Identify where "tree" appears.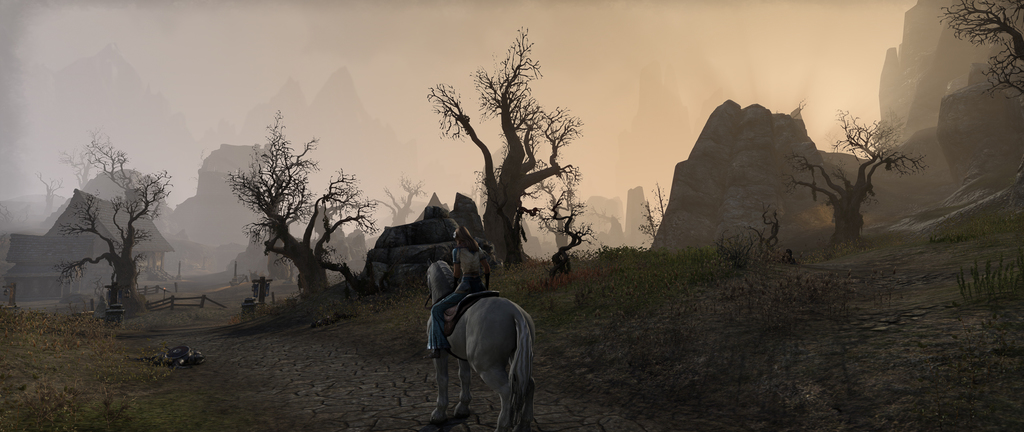
Appears at bbox=(772, 104, 929, 269).
